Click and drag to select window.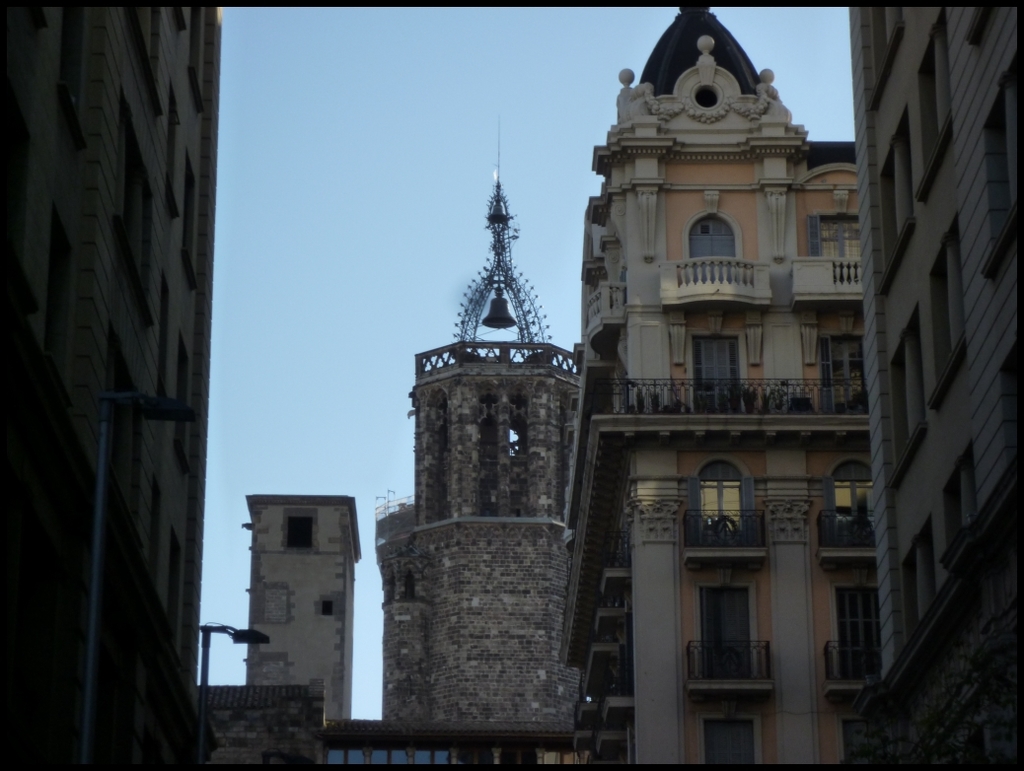
Selection: <region>693, 214, 737, 281</region>.
